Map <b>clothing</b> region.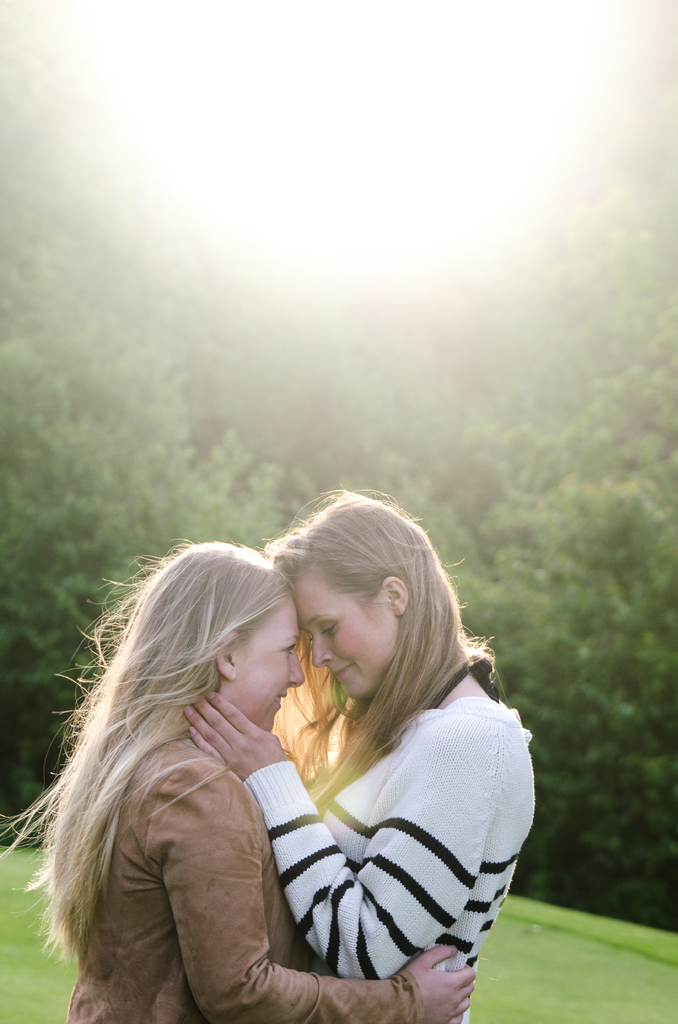
Mapped to select_region(68, 713, 419, 1023).
